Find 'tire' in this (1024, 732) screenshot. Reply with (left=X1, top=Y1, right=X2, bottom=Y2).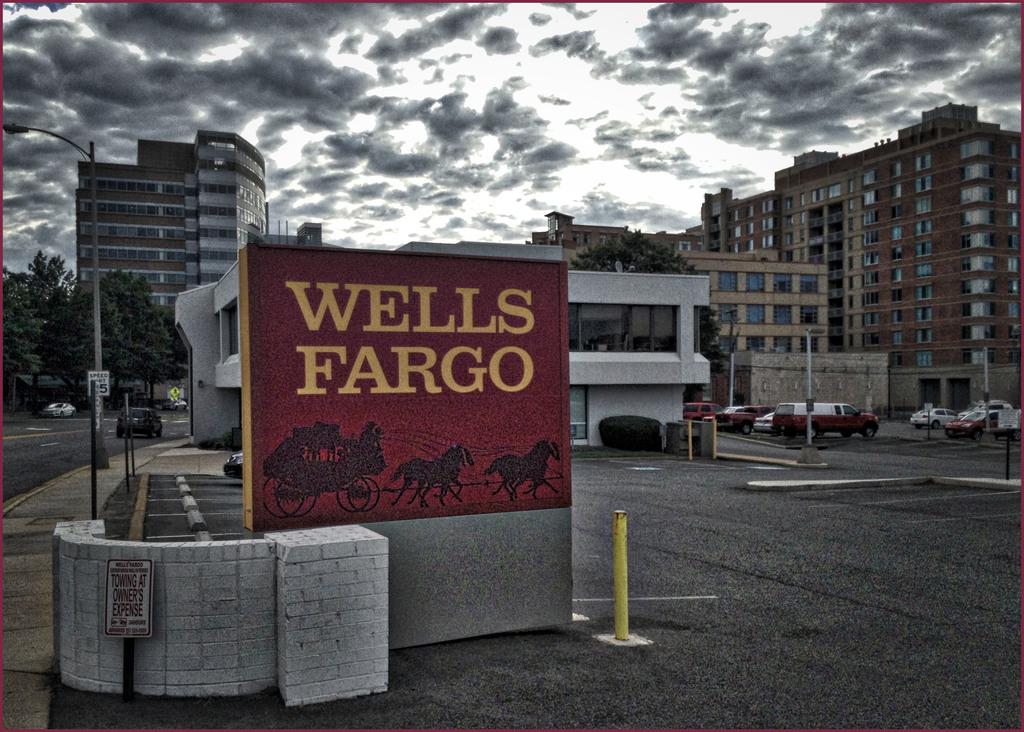
(left=335, top=474, right=370, bottom=512).
